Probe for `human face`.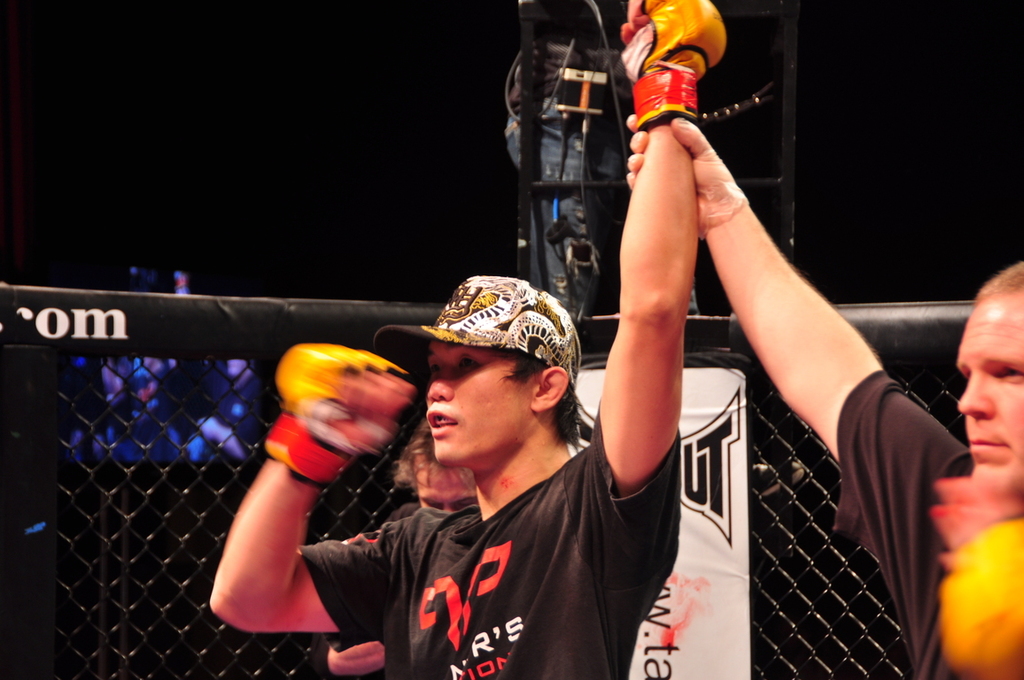
Probe result: (x1=950, y1=289, x2=1023, y2=488).
